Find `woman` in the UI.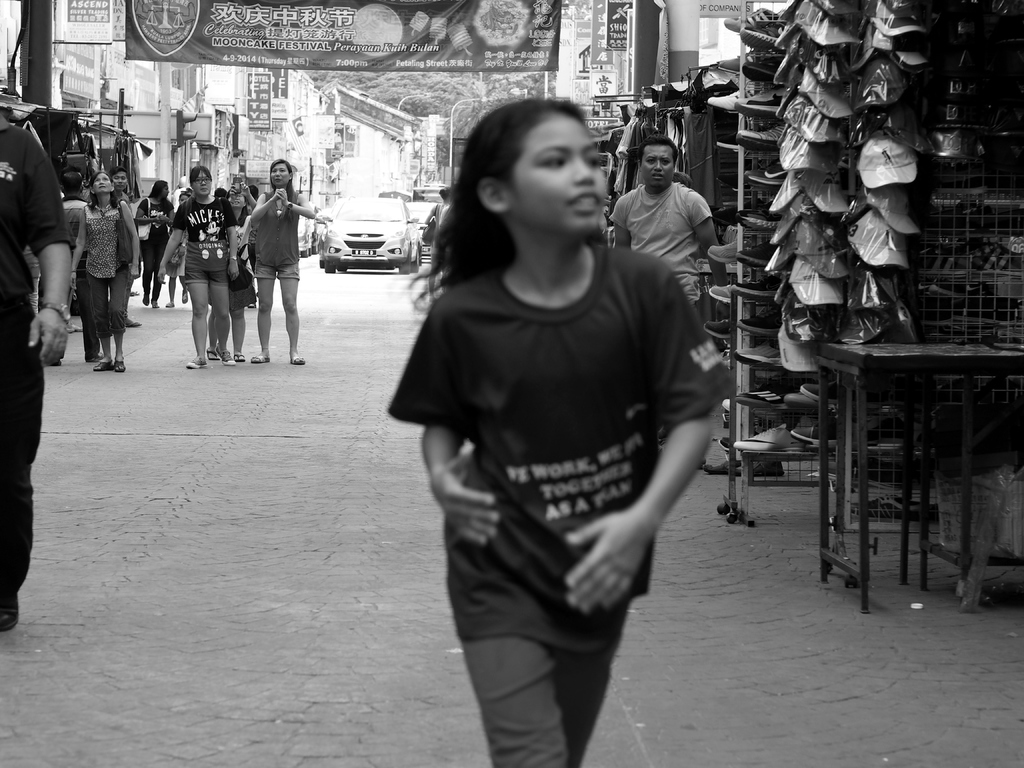
UI element at left=68, top=176, right=128, bottom=373.
